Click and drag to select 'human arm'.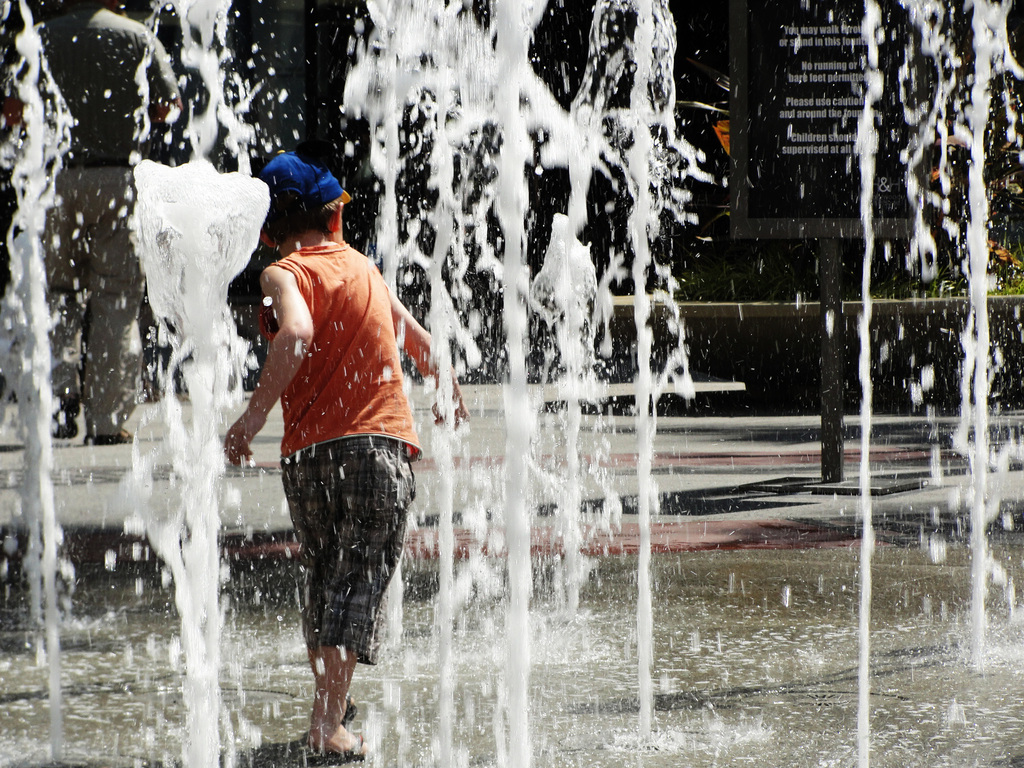
Selection: bbox=[370, 259, 467, 431].
